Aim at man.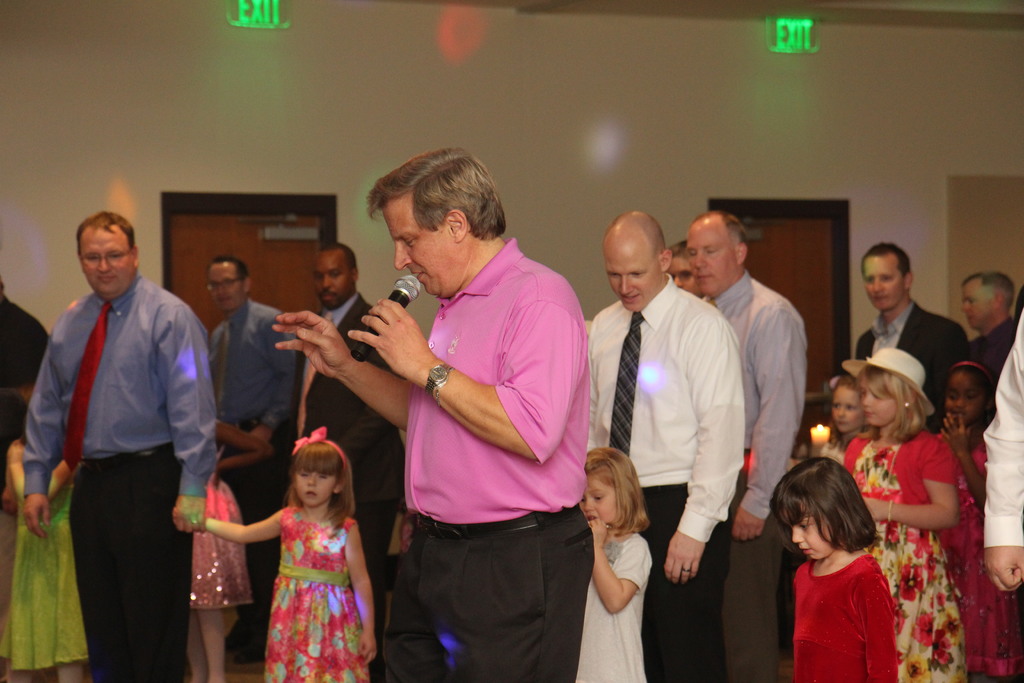
Aimed at [left=671, top=233, right=705, bottom=303].
